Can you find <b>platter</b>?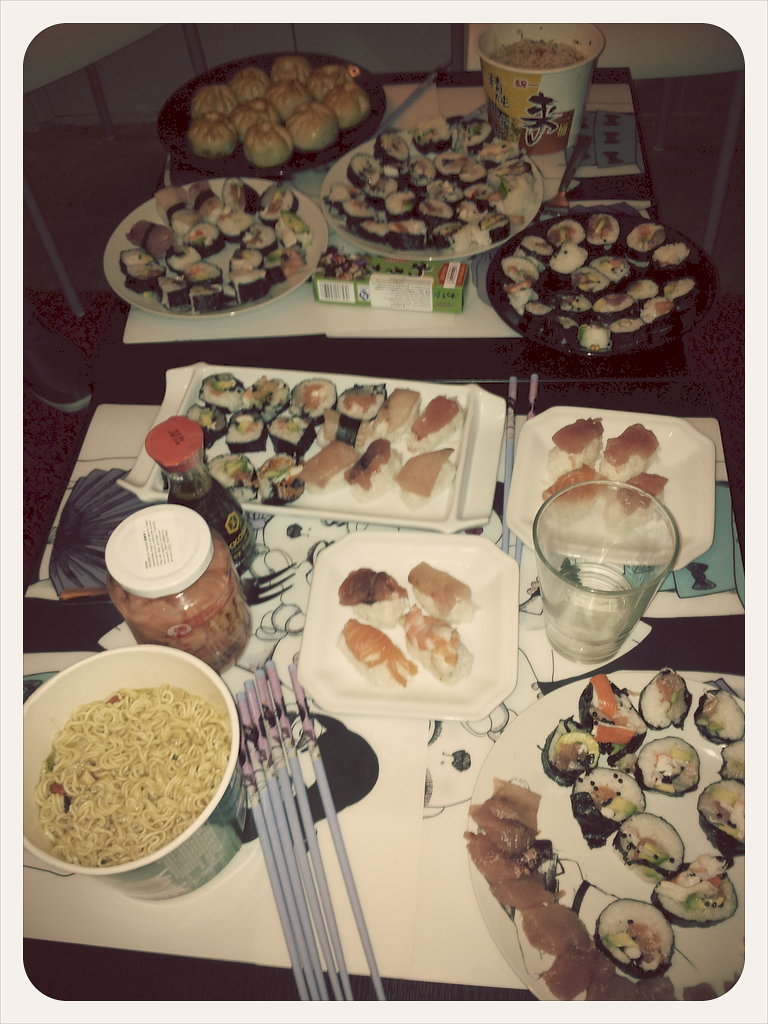
Yes, bounding box: [left=514, top=404, right=711, bottom=554].
